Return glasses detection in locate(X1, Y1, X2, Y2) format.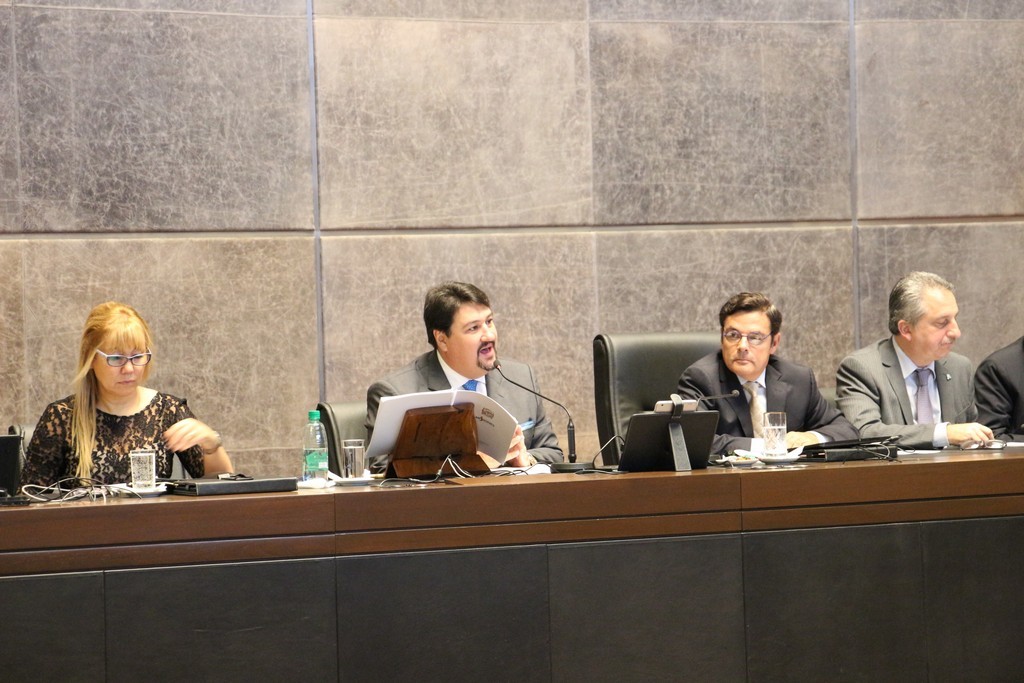
locate(724, 327, 773, 343).
